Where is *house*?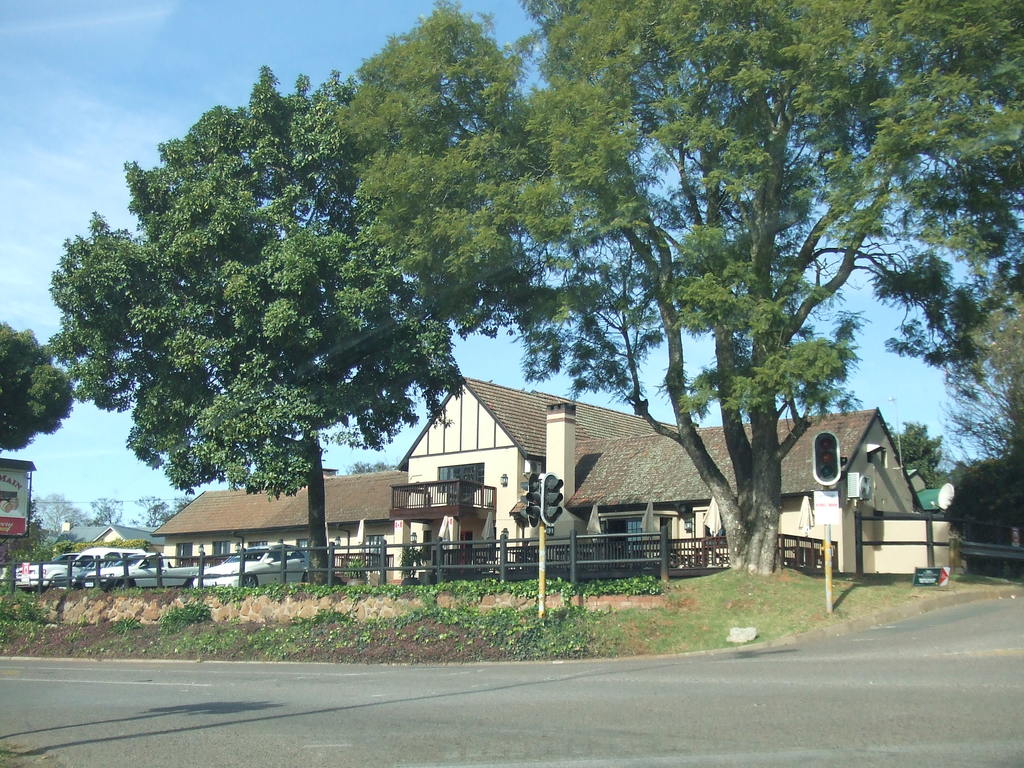
bbox=(75, 523, 156, 548).
